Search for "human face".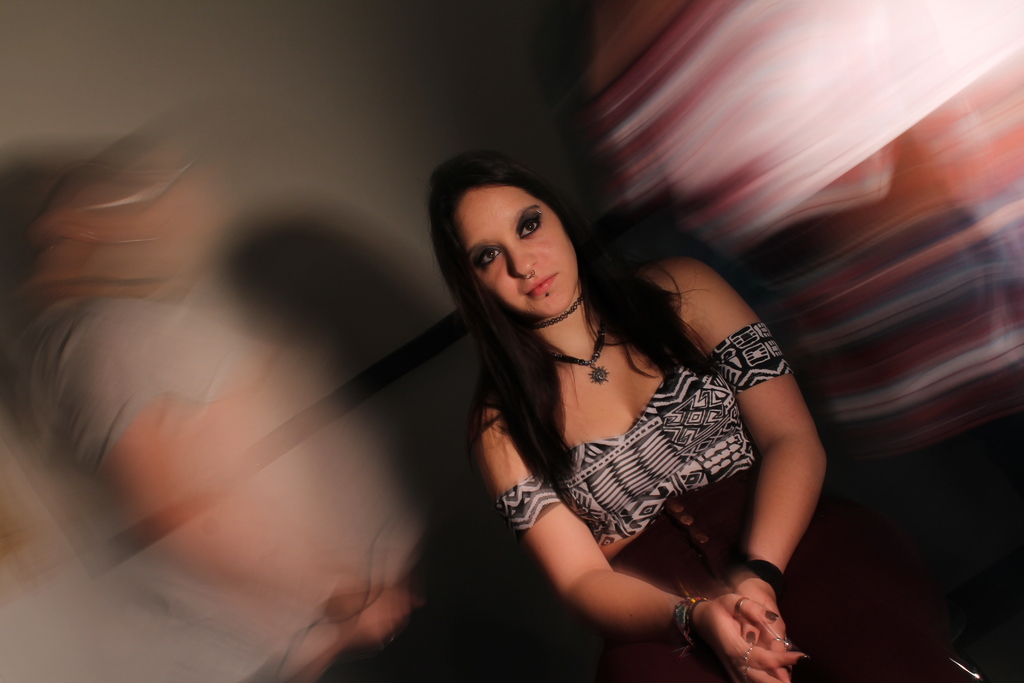
Found at detection(466, 190, 576, 315).
